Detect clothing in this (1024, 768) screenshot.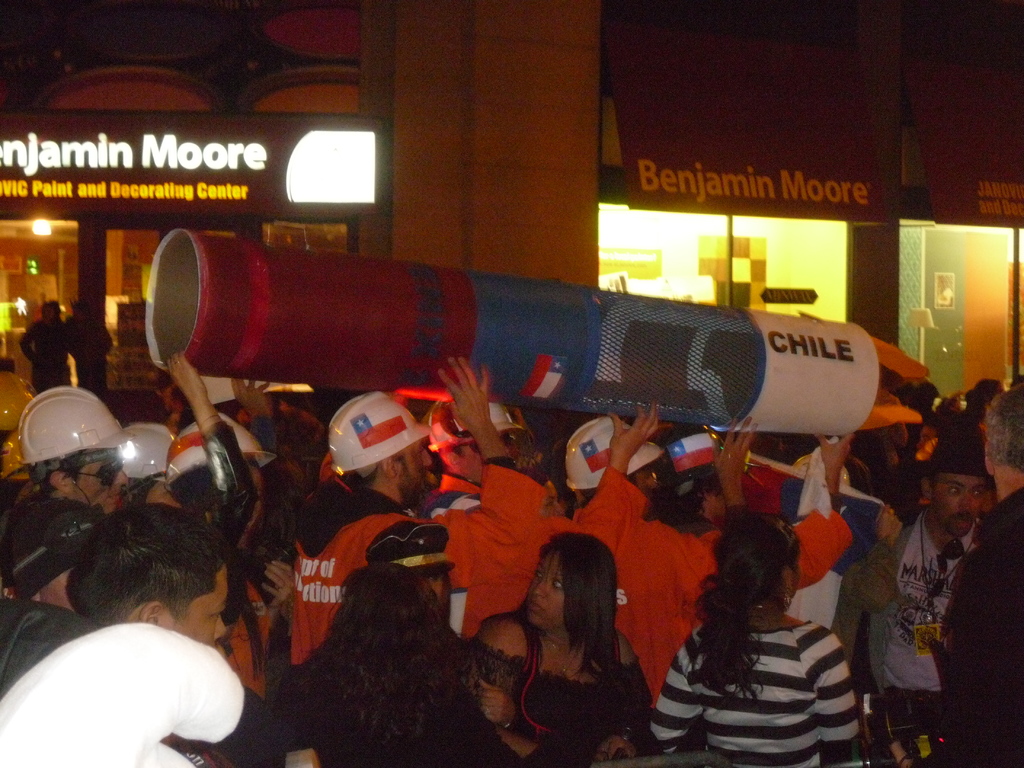
Detection: region(63, 319, 116, 399).
